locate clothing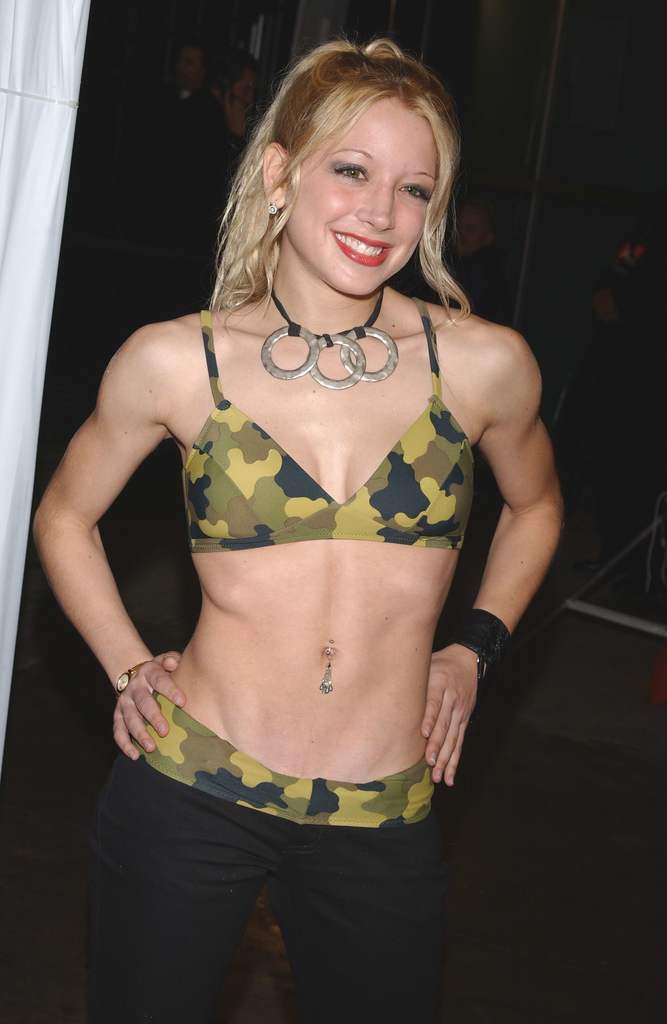
crop(179, 297, 481, 561)
